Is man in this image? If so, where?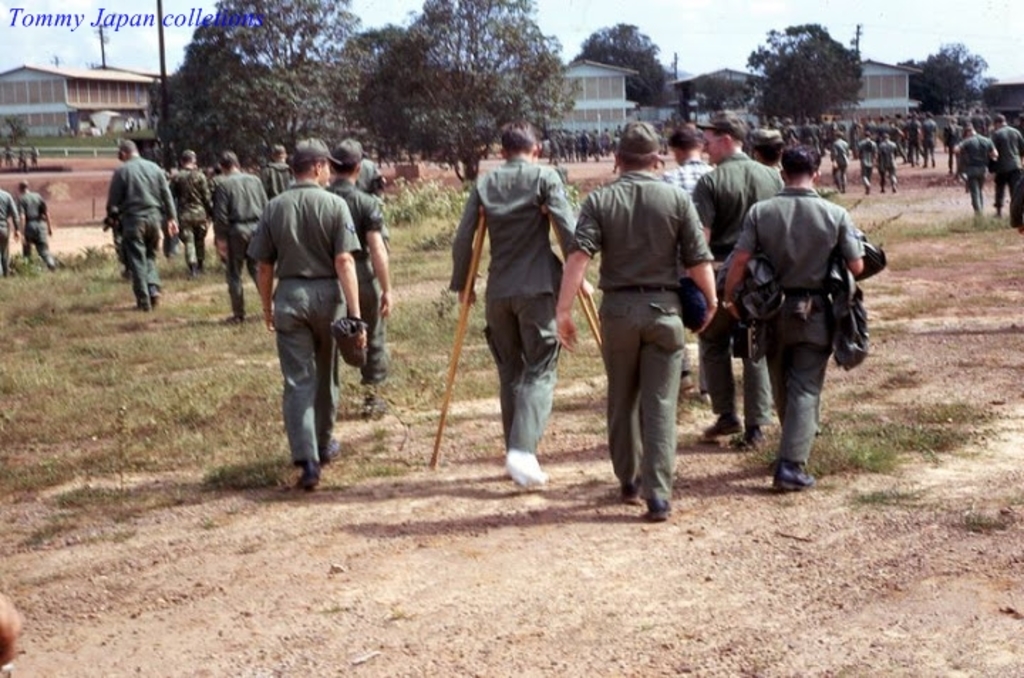
Yes, at select_region(994, 112, 1023, 212).
